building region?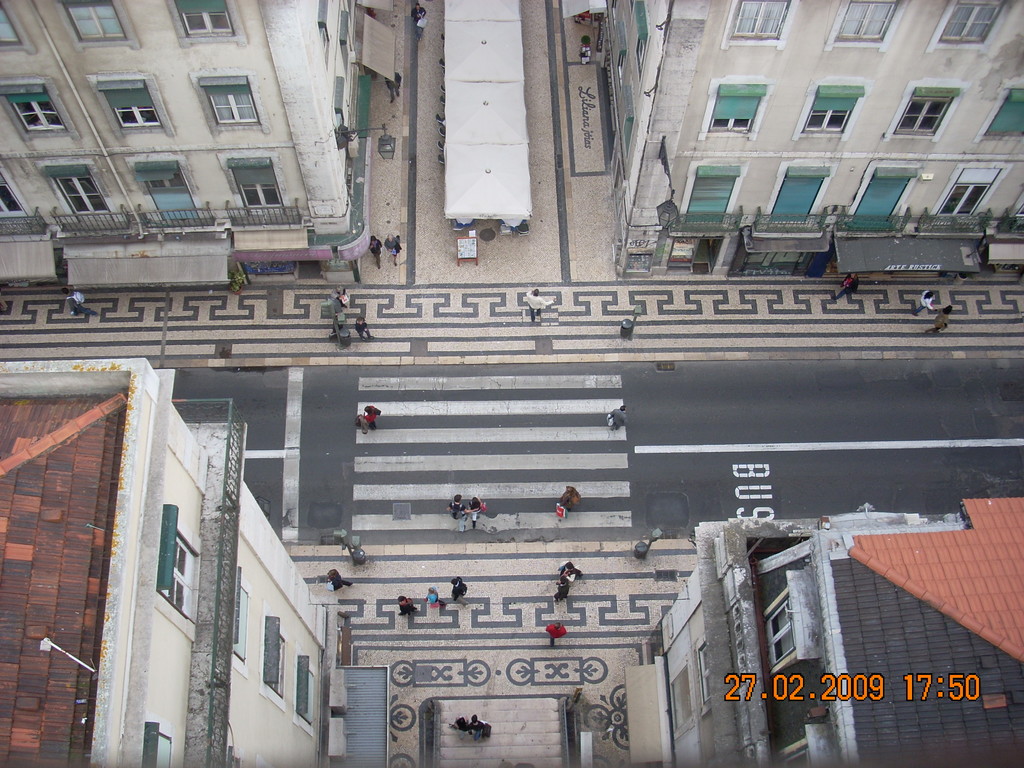
locate(0, 0, 374, 291)
